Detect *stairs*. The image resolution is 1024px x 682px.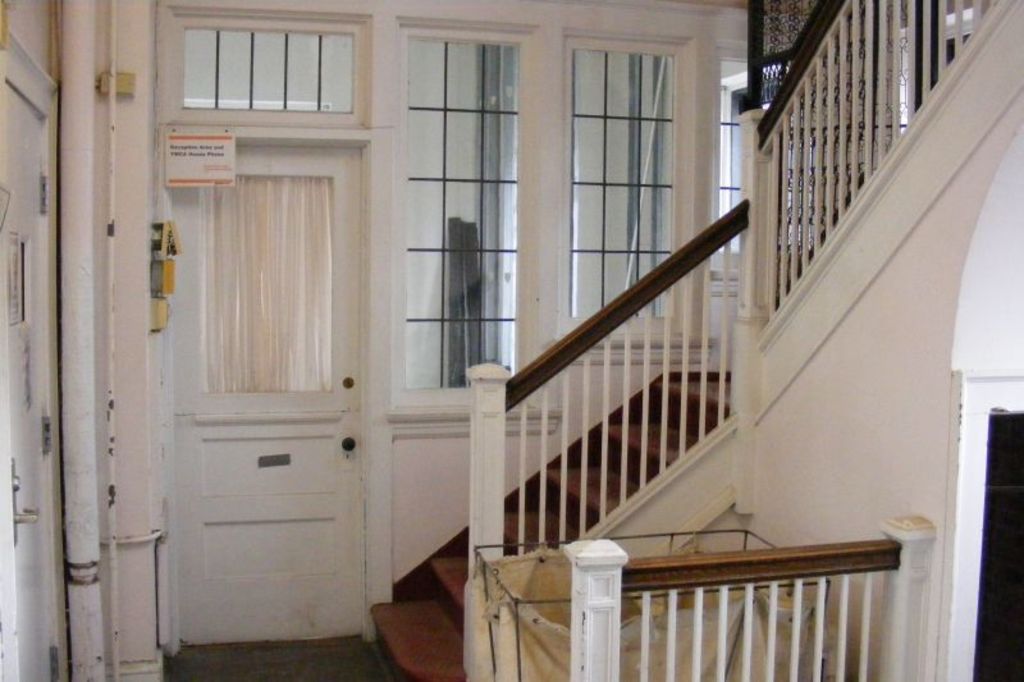
372:379:732:681.
